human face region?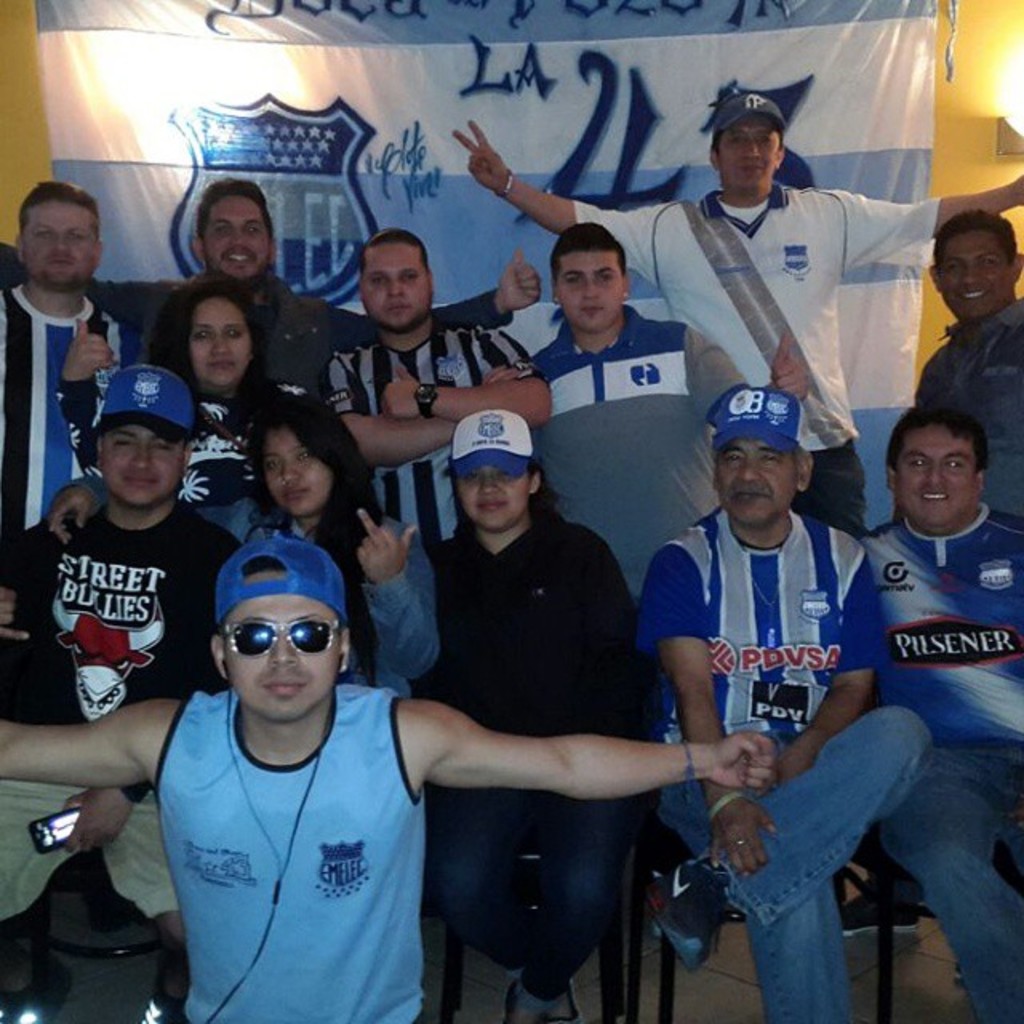
select_region(894, 422, 979, 520)
